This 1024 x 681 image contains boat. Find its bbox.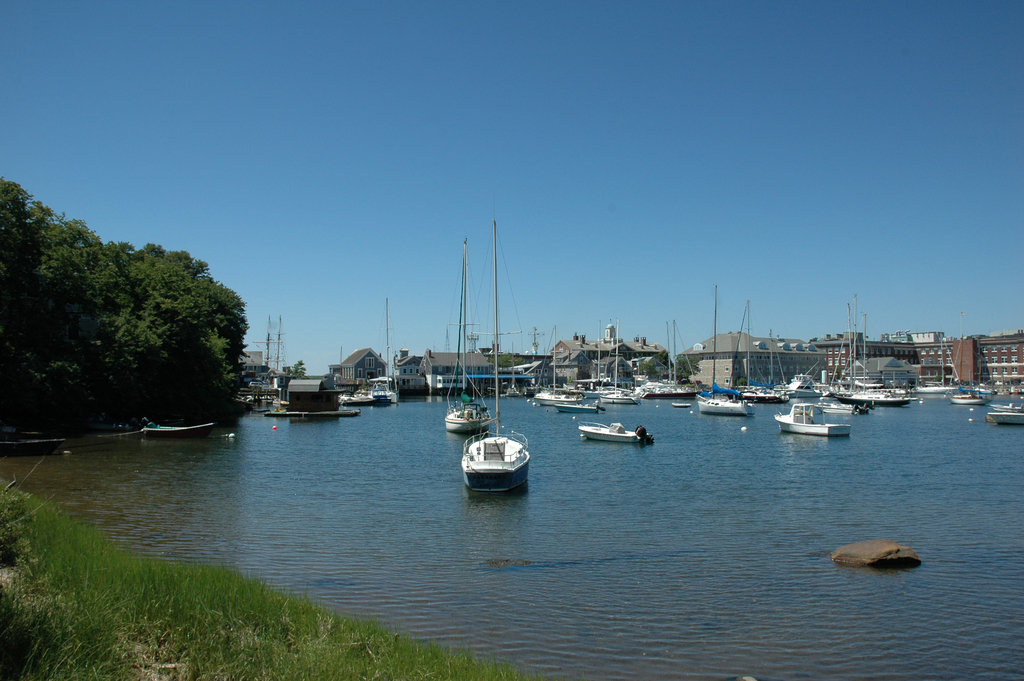
[left=1004, top=384, right=1018, bottom=400].
